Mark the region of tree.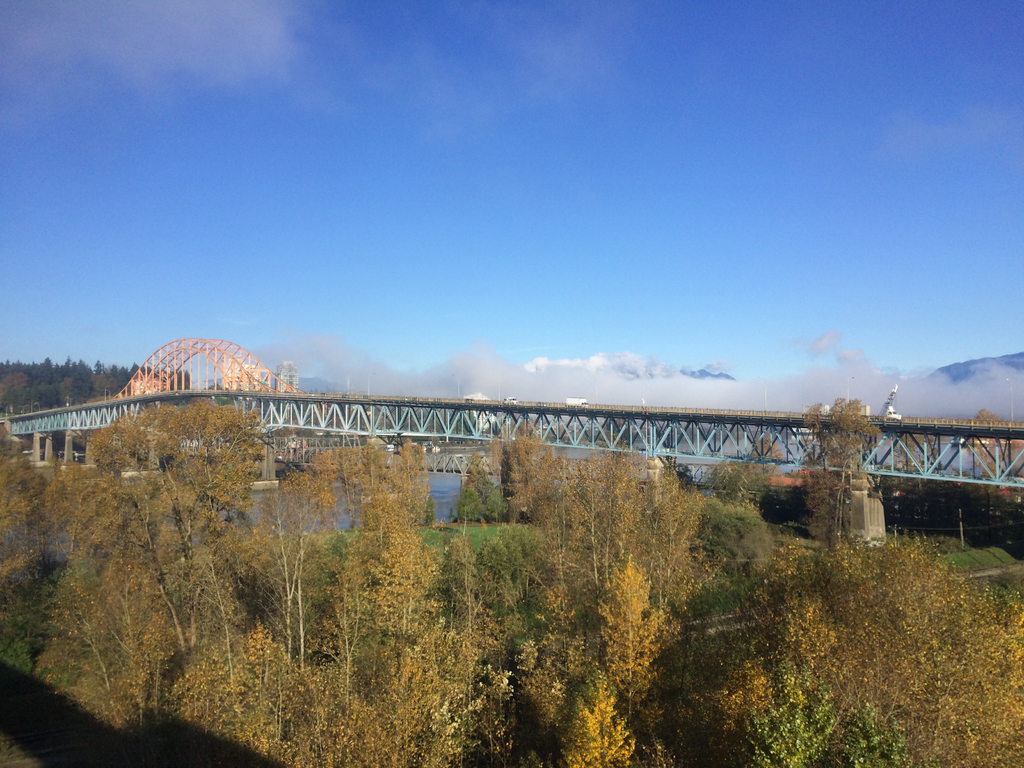
Region: box=[560, 671, 644, 765].
